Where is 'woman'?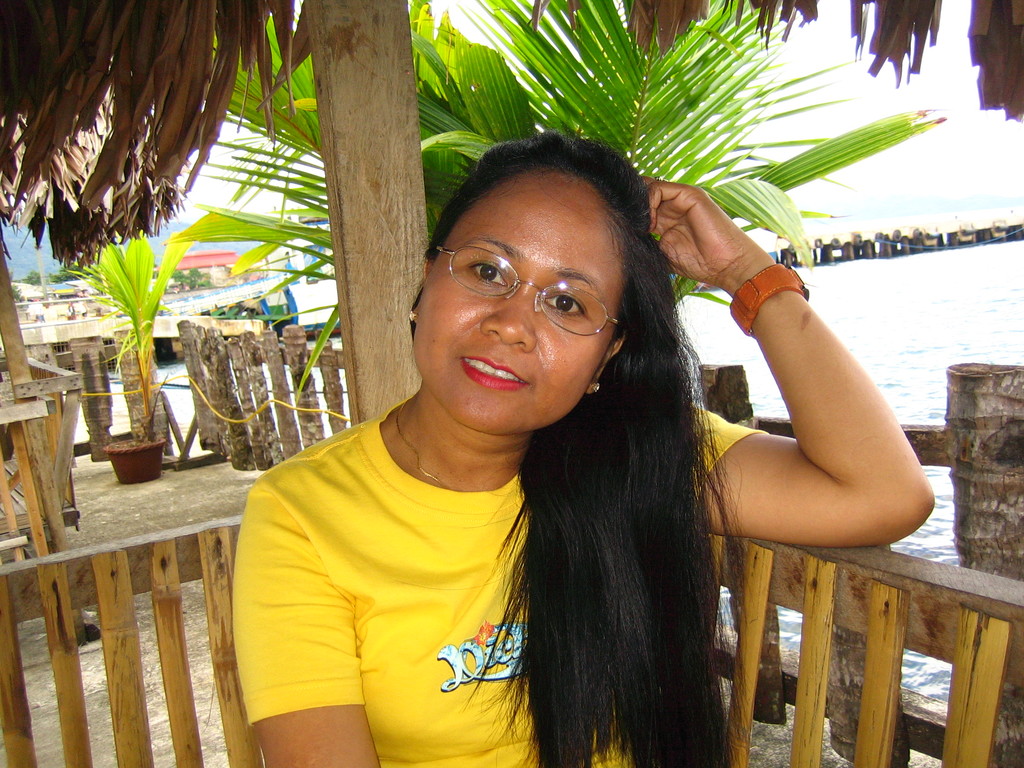
(x1=228, y1=132, x2=940, y2=767).
